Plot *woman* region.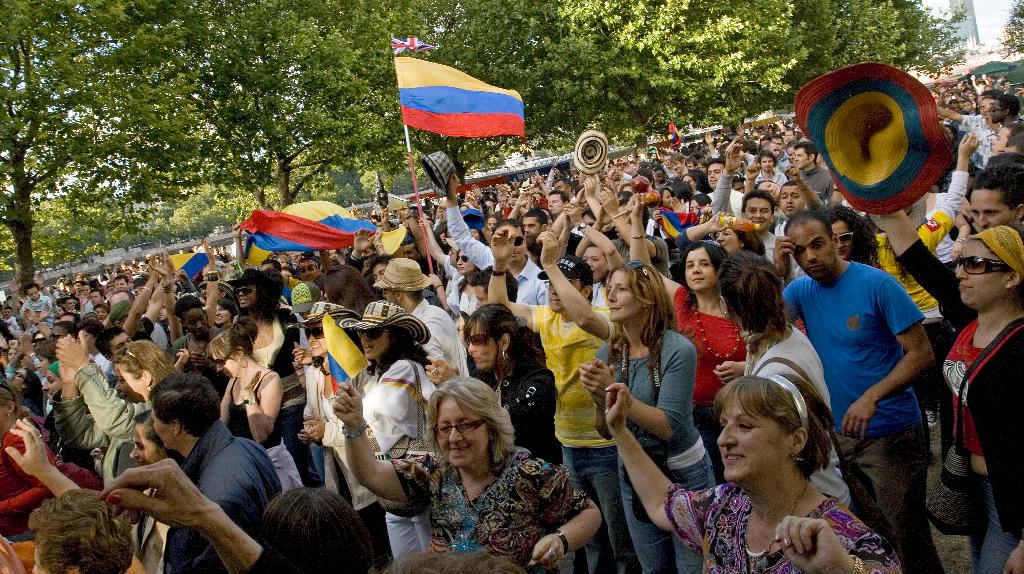
Plotted at select_region(880, 209, 1023, 573).
